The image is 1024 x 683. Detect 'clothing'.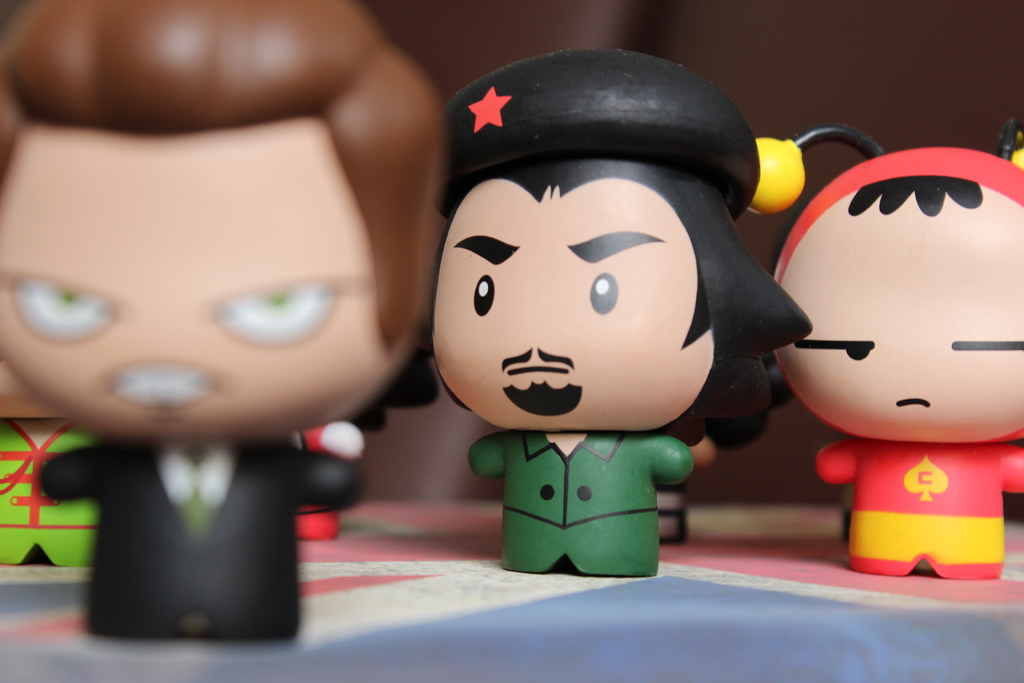
Detection: 815, 438, 1023, 577.
